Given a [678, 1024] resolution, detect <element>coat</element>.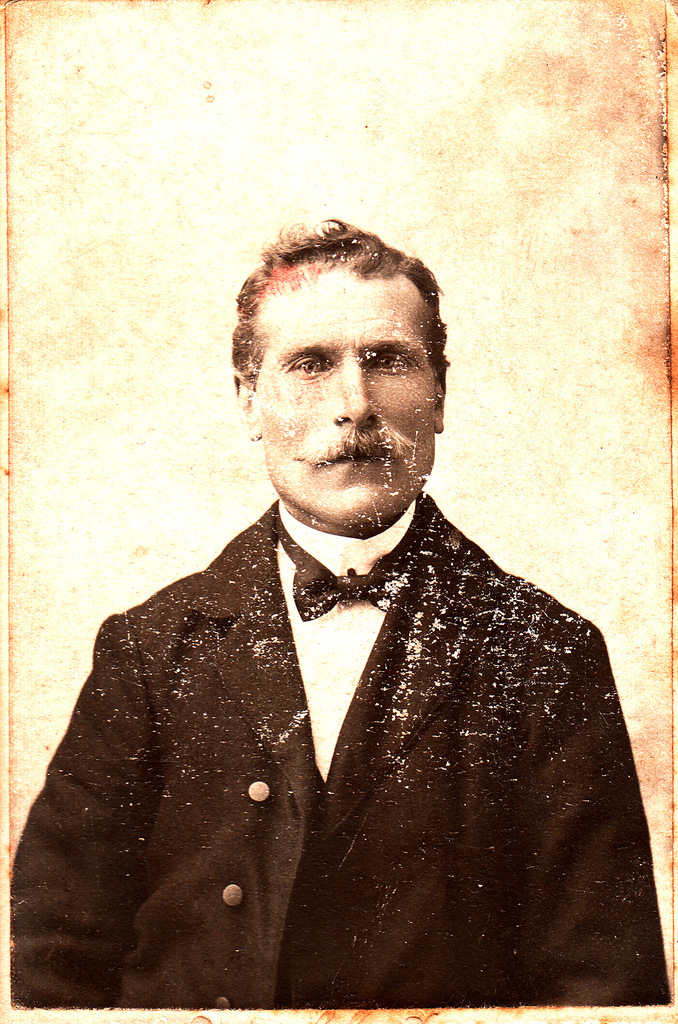
x1=29, y1=489, x2=556, y2=982.
